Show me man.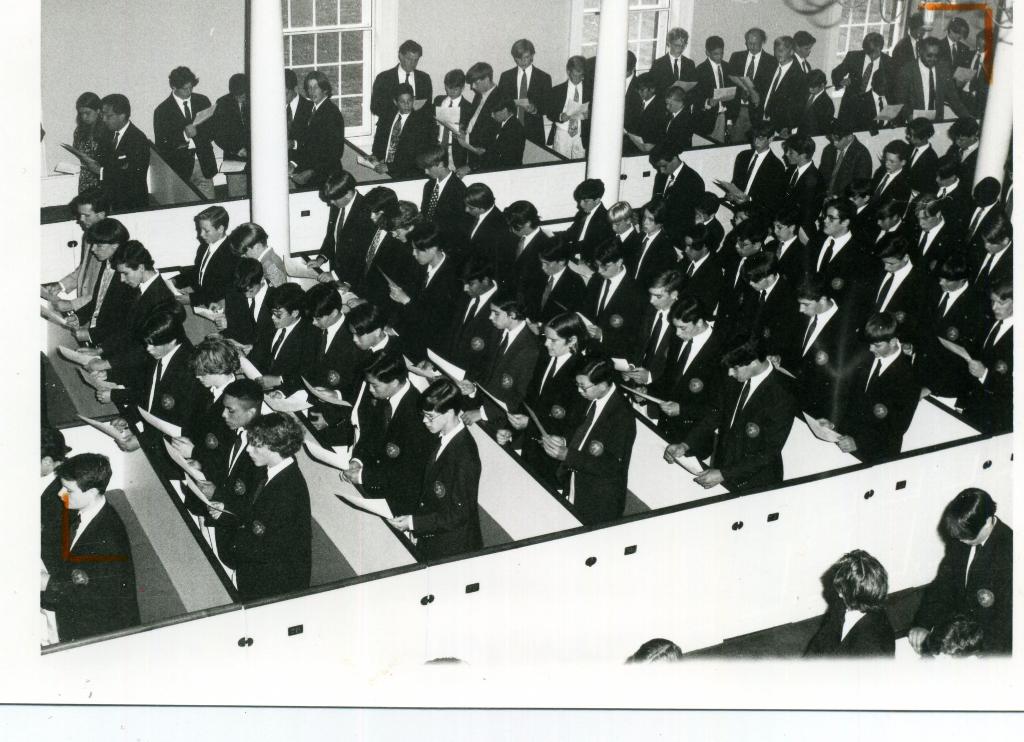
man is here: l=210, t=404, r=326, b=600.
